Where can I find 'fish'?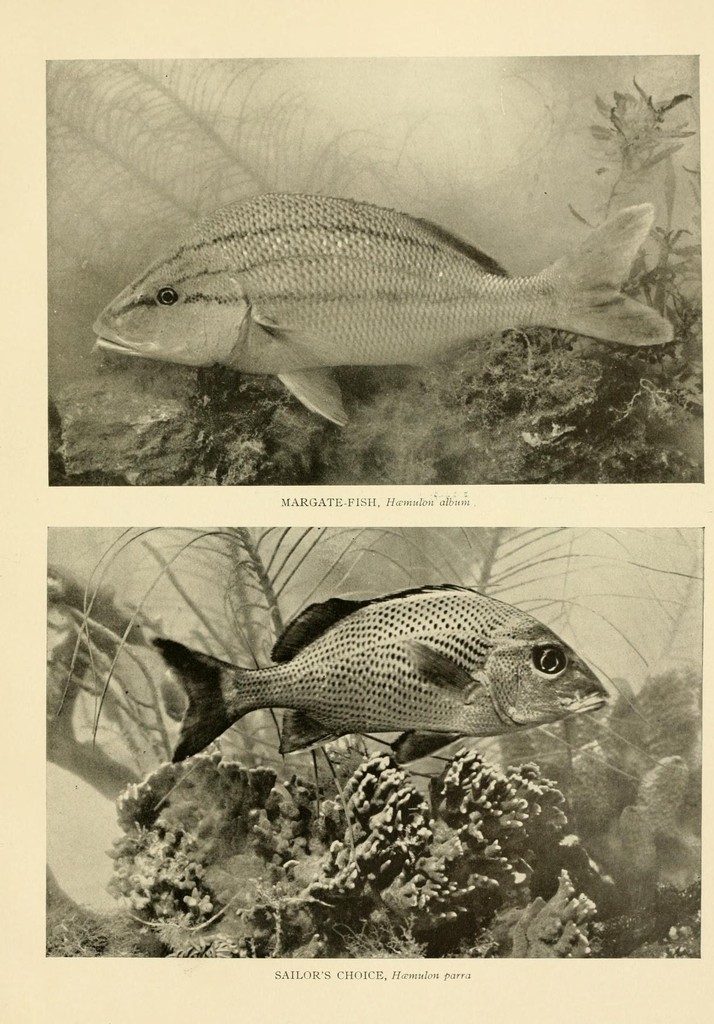
You can find it at l=138, t=585, r=604, b=776.
